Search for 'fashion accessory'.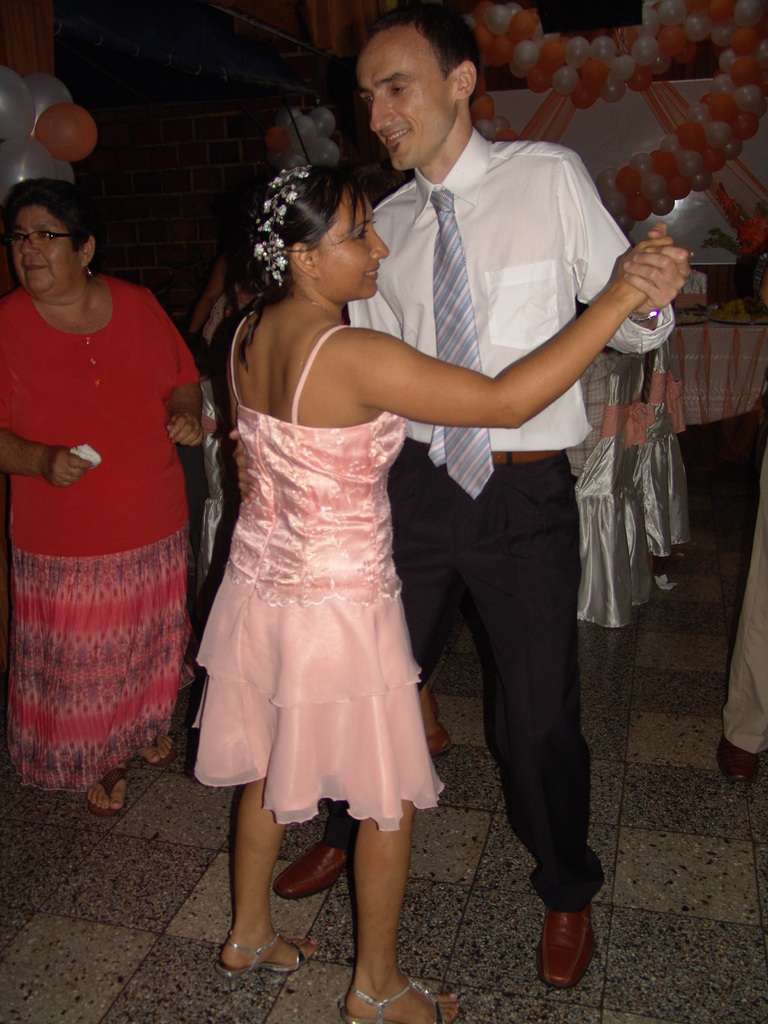
Found at 339/972/461/1023.
